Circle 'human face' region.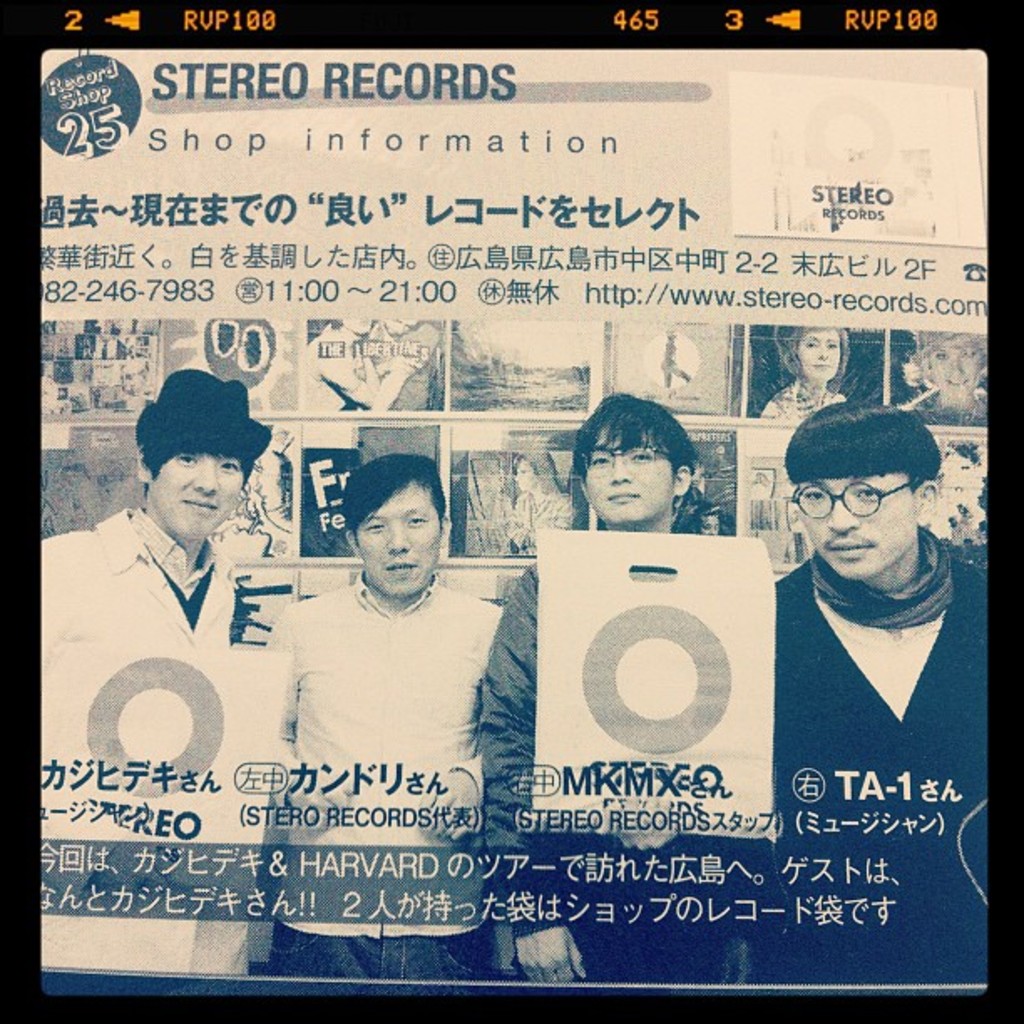
Region: box(790, 472, 915, 576).
